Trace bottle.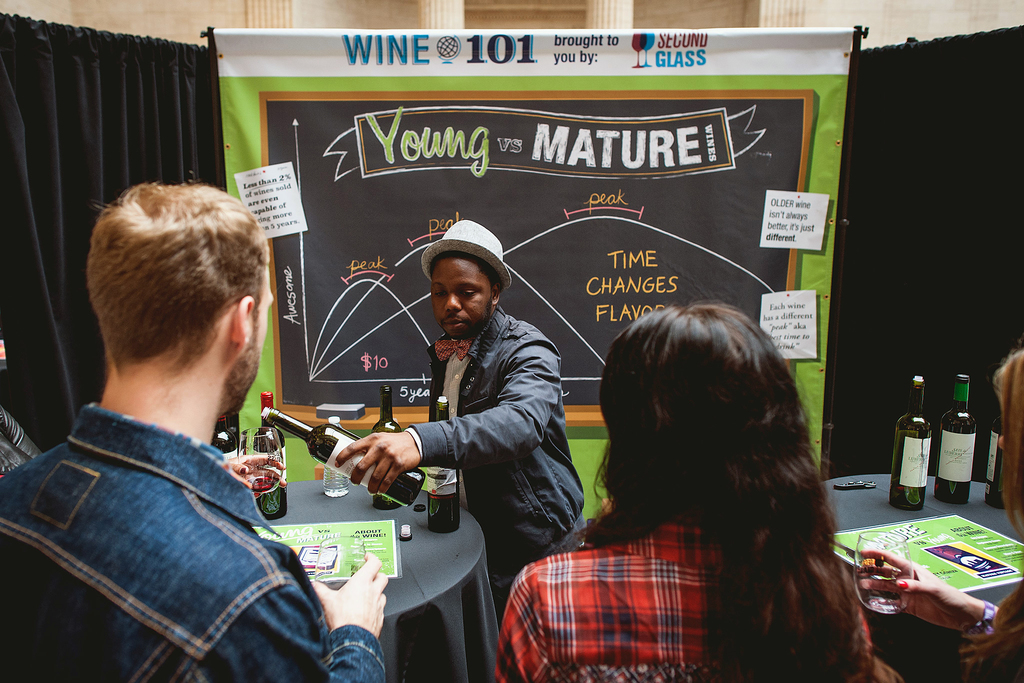
Traced to [x1=972, y1=396, x2=1014, y2=510].
